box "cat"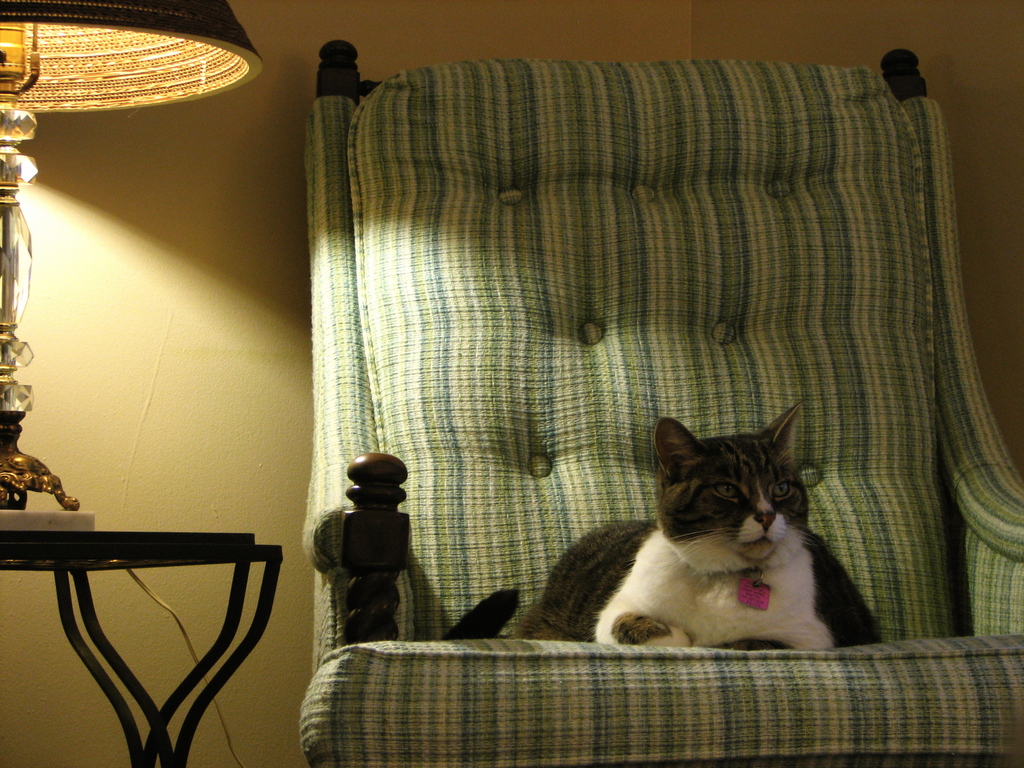
444, 397, 883, 642
